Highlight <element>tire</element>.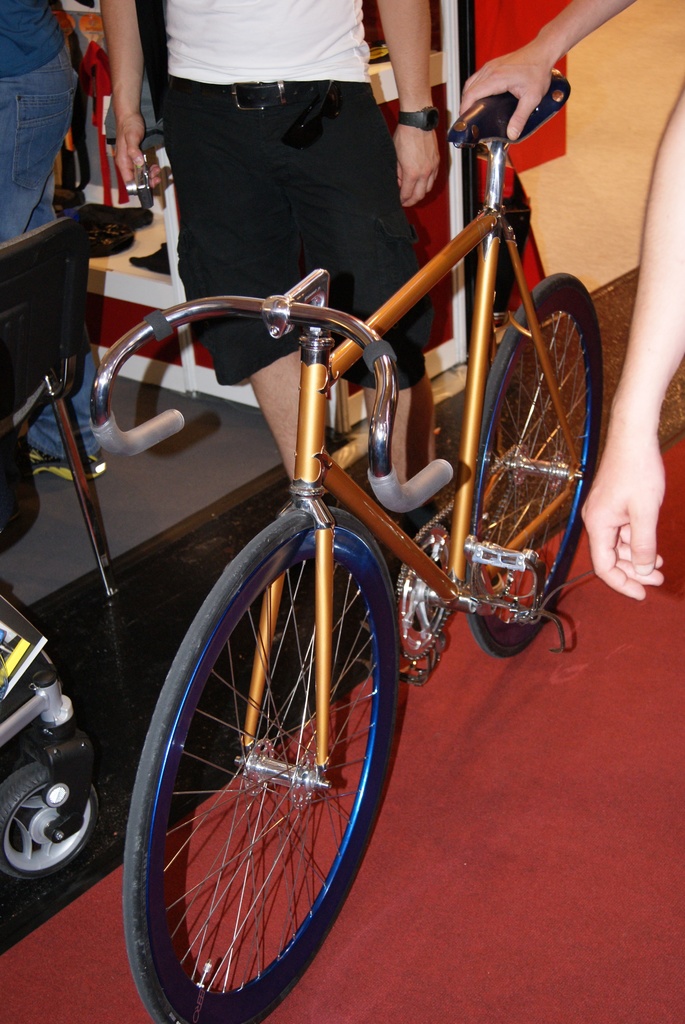
Highlighted region: bbox=[474, 271, 599, 655].
